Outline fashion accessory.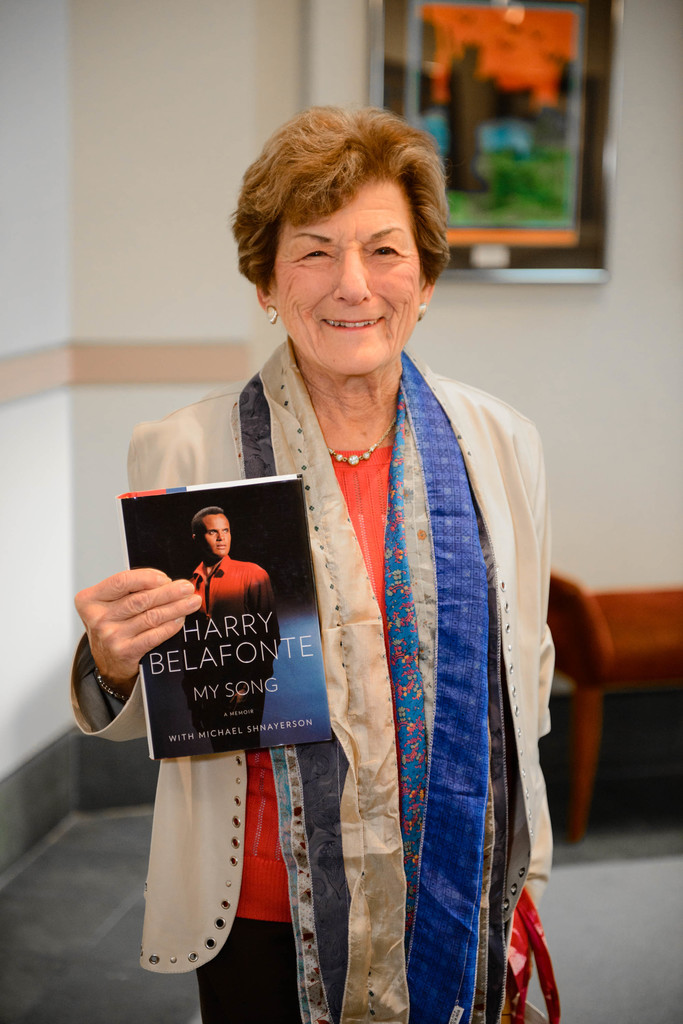
Outline: 415, 304, 431, 325.
